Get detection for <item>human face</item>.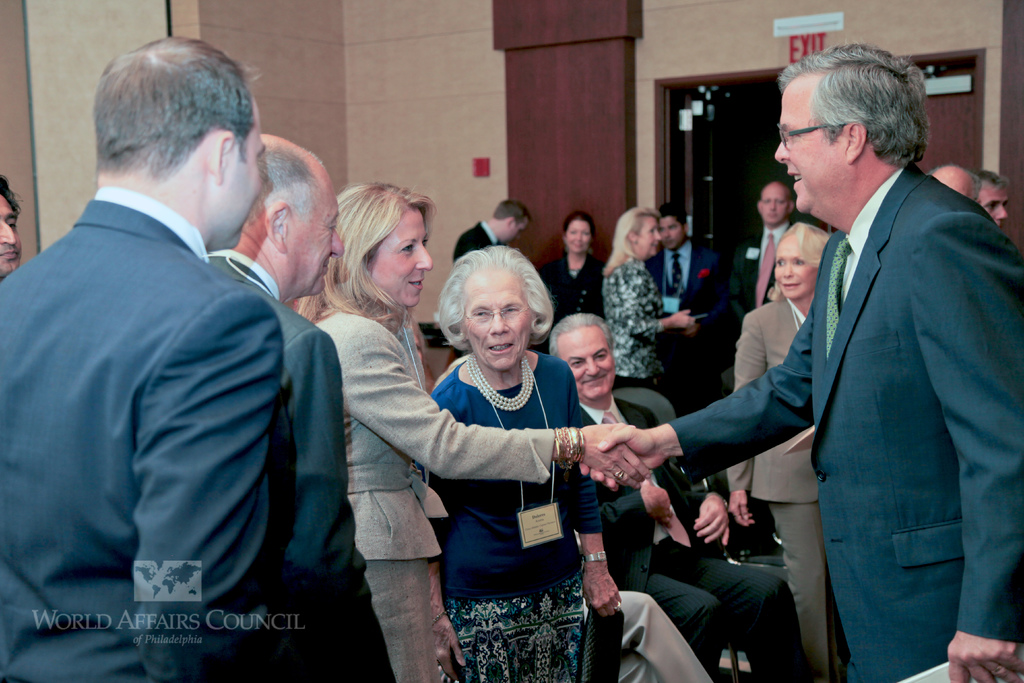
Detection: box=[0, 193, 25, 277].
